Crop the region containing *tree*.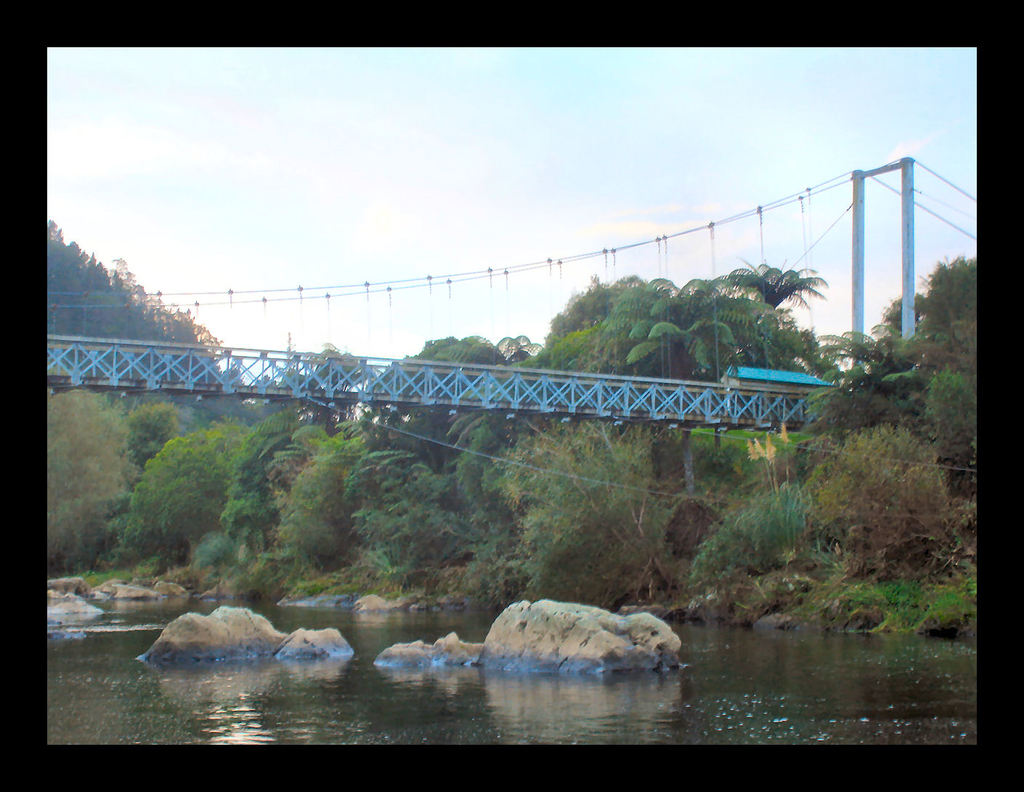
Crop region: {"left": 518, "top": 424, "right": 670, "bottom": 608}.
